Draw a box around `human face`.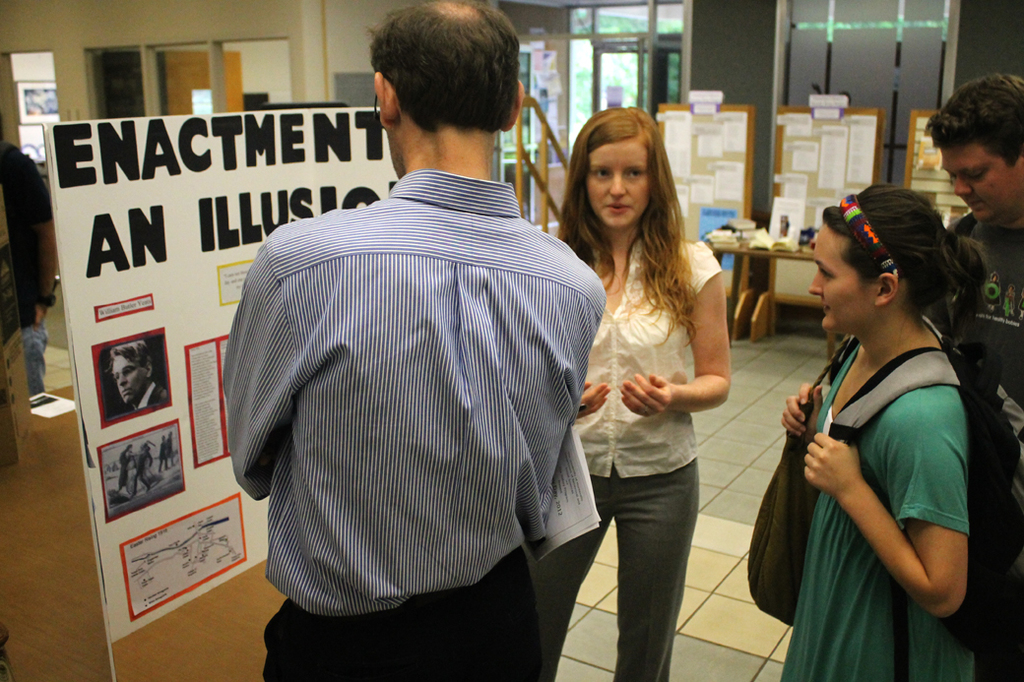
select_region(589, 142, 650, 227).
